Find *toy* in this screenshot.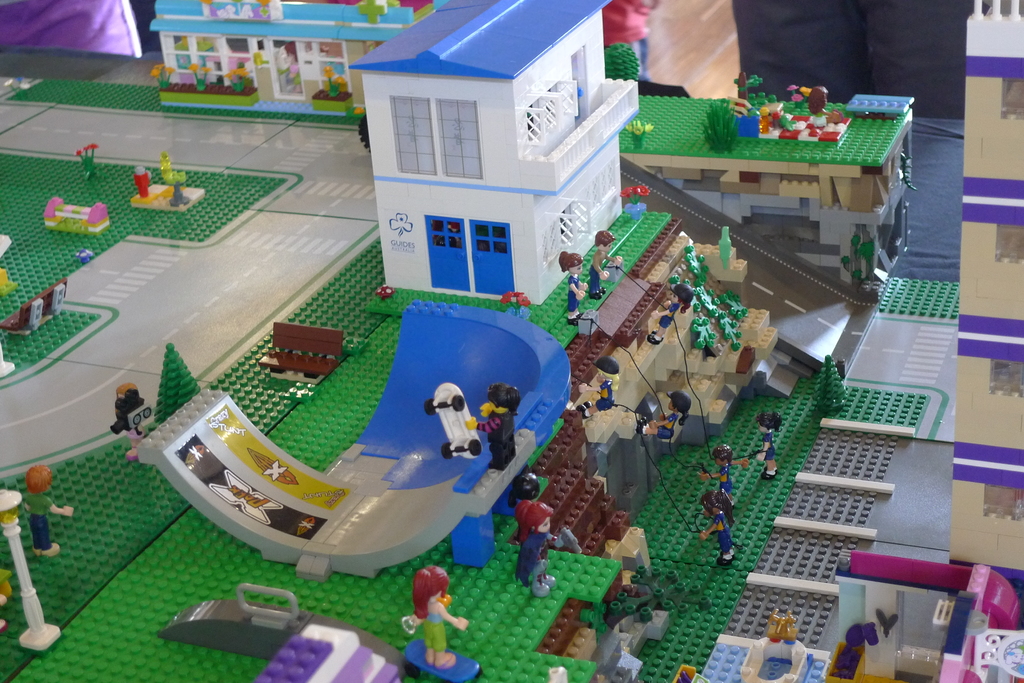
The bounding box for *toy* is x1=405 y1=563 x2=470 y2=664.
